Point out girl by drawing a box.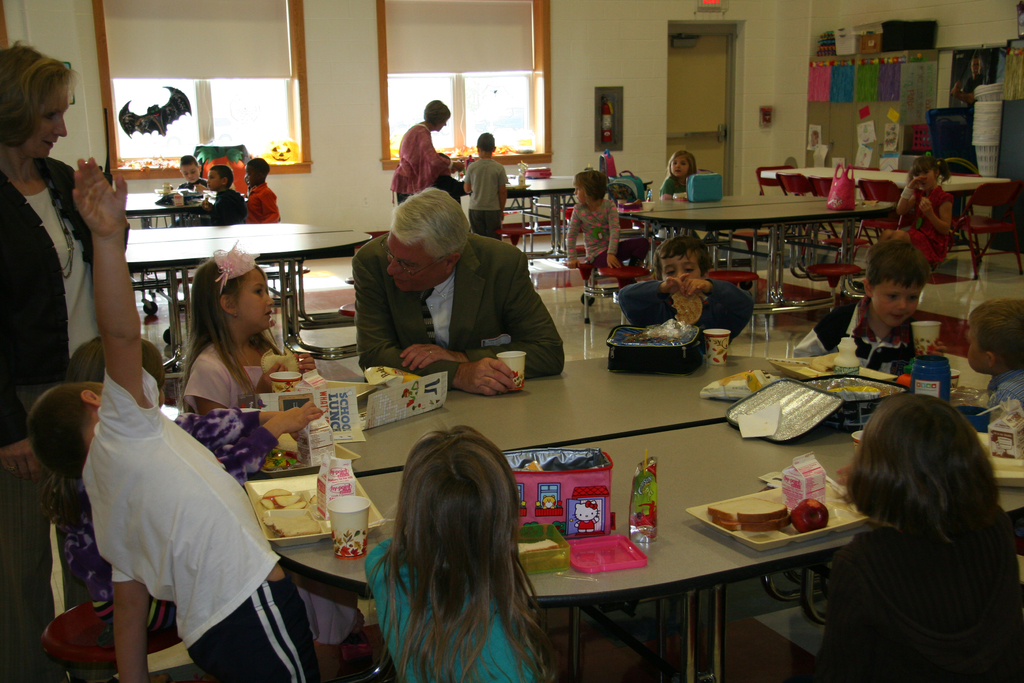
564, 168, 652, 292.
